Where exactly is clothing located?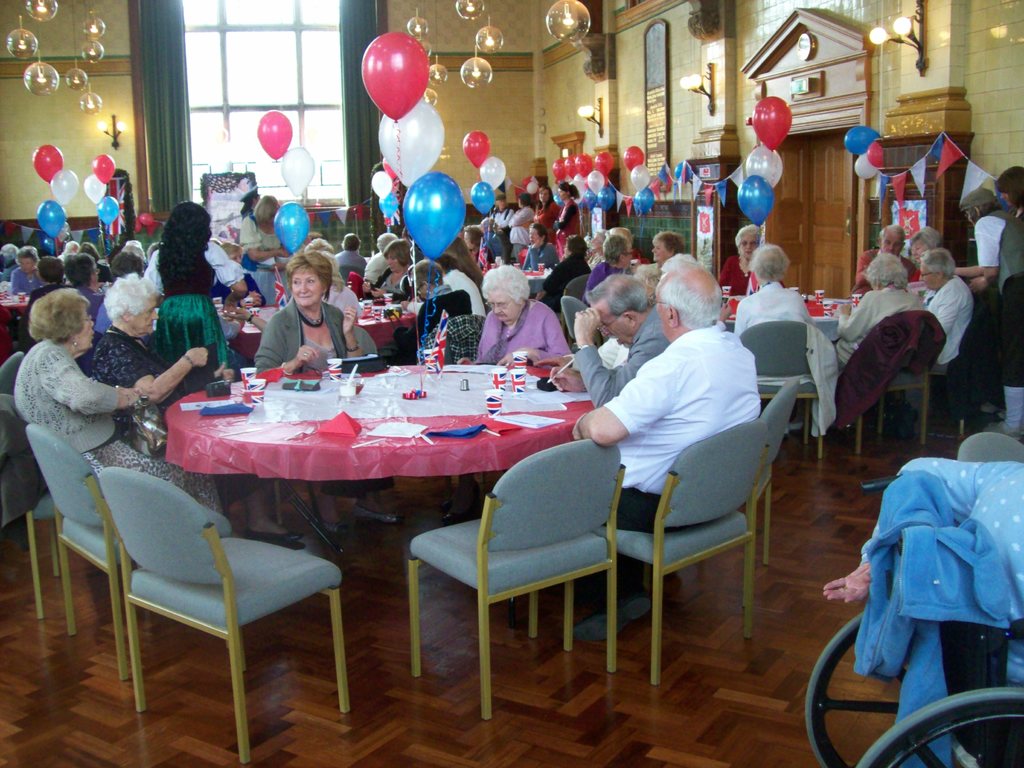
Its bounding box is x1=430 y1=302 x2=486 y2=389.
